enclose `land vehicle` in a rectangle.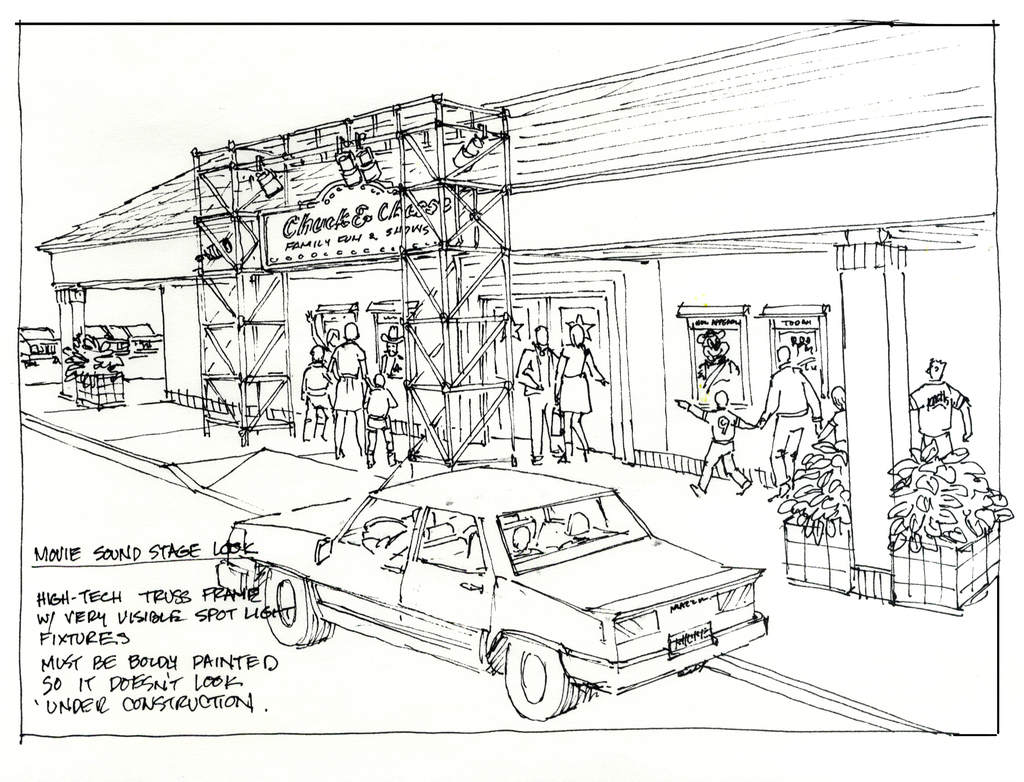
269, 463, 776, 733.
